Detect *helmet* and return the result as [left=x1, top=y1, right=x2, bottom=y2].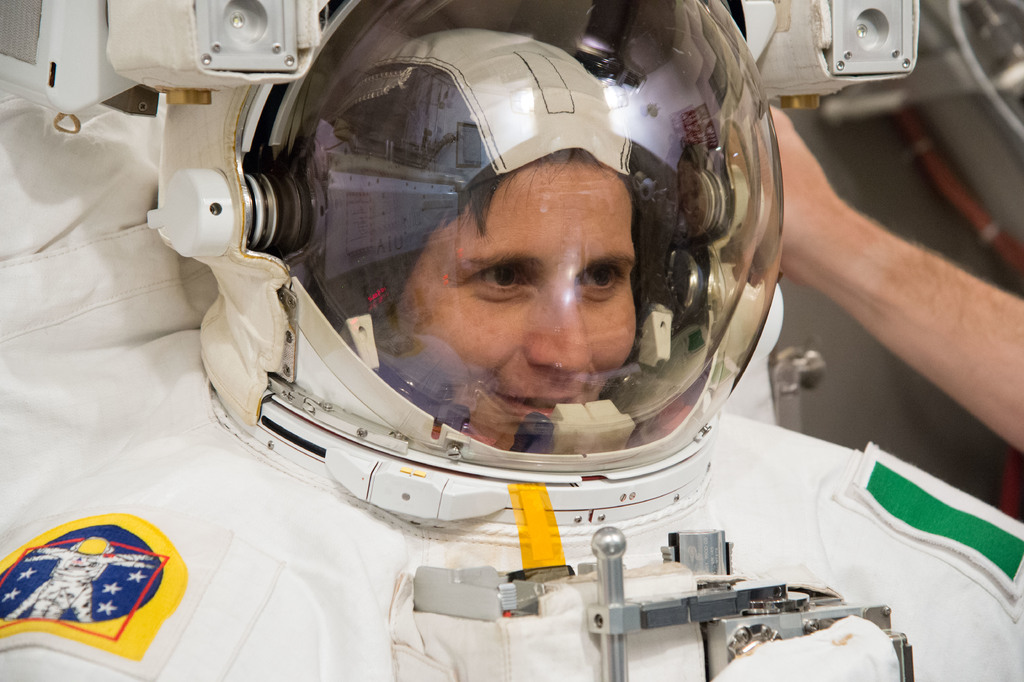
[left=257, top=26, right=796, bottom=535].
